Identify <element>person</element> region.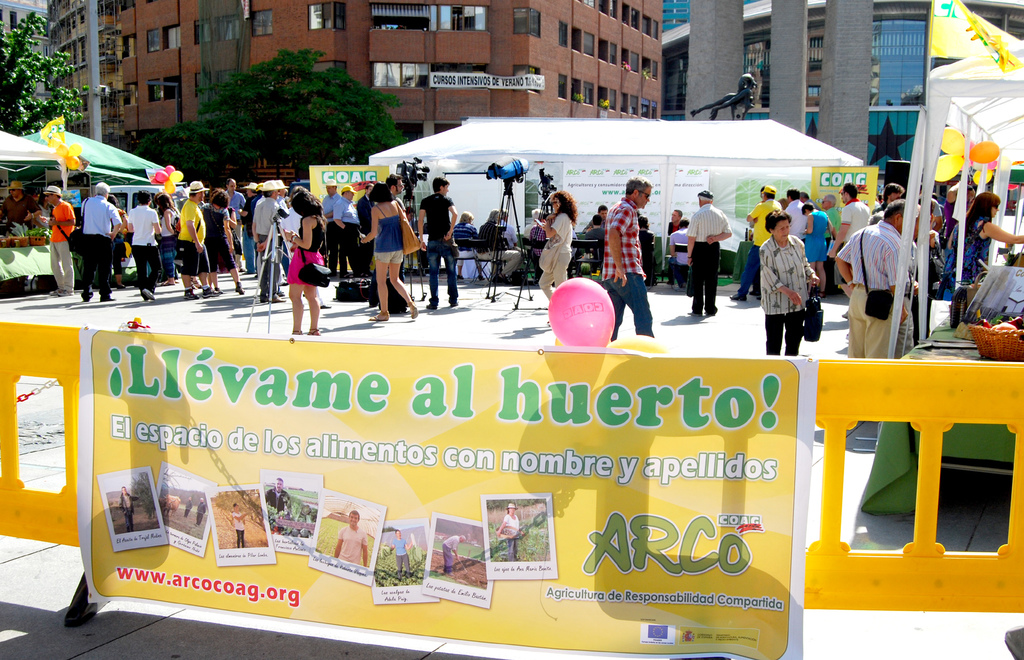
Region: {"x1": 191, "y1": 493, "x2": 212, "y2": 530}.
